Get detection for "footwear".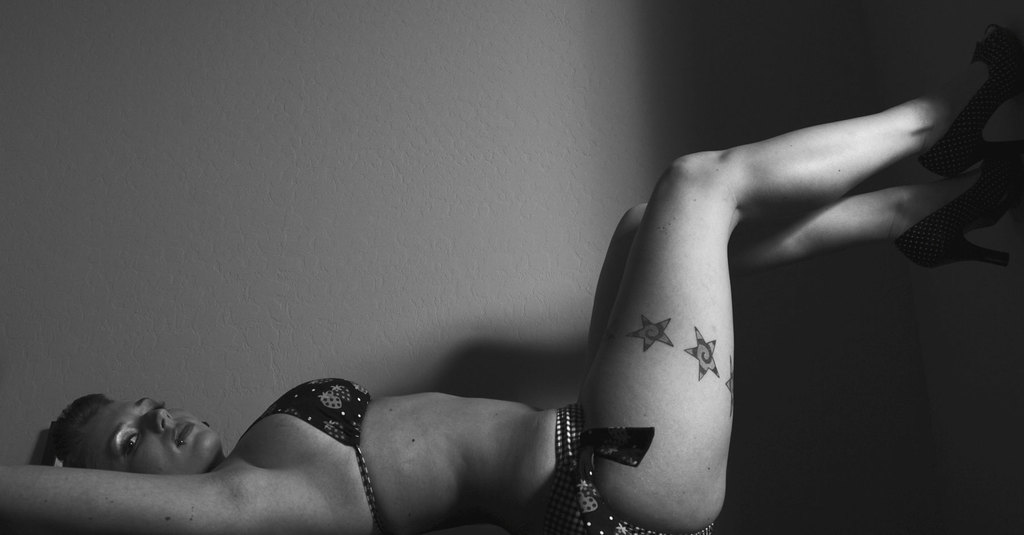
Detection: detection(902, 141, 1022, 270).
